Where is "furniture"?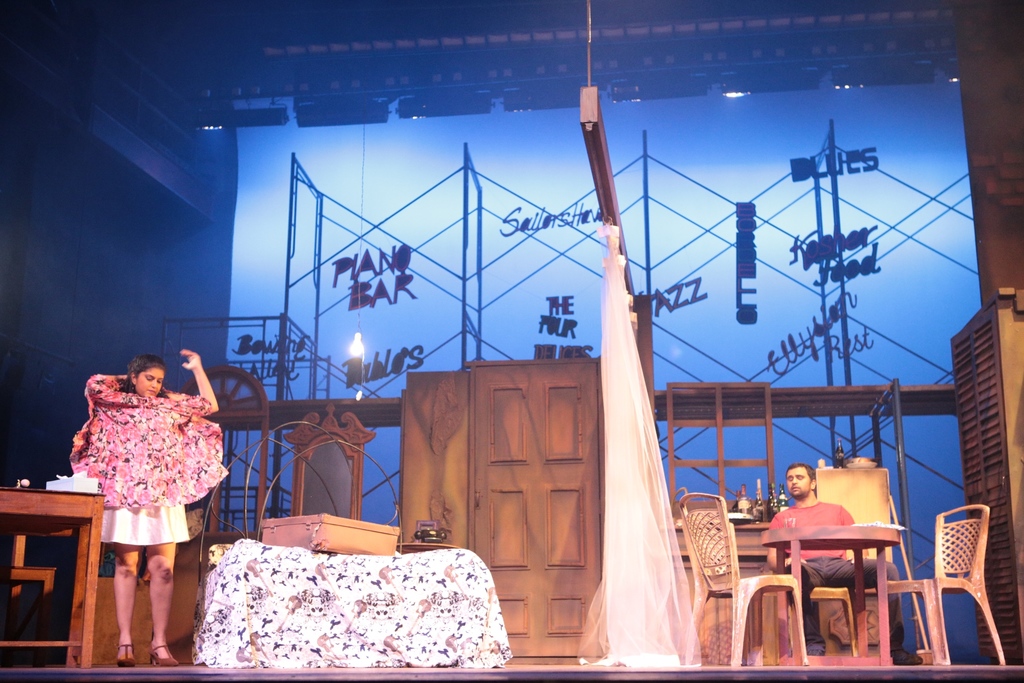
BBox(281, 402, 374, 524).
